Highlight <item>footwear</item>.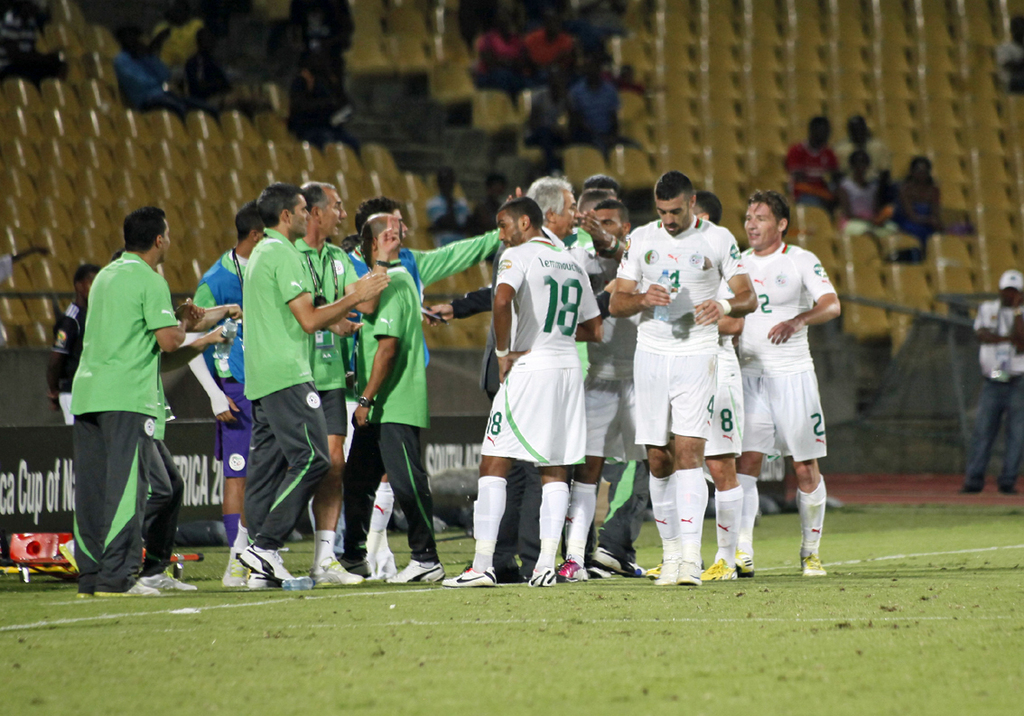
Highlighted region: <region>677, 559, 703, 584</region>.
